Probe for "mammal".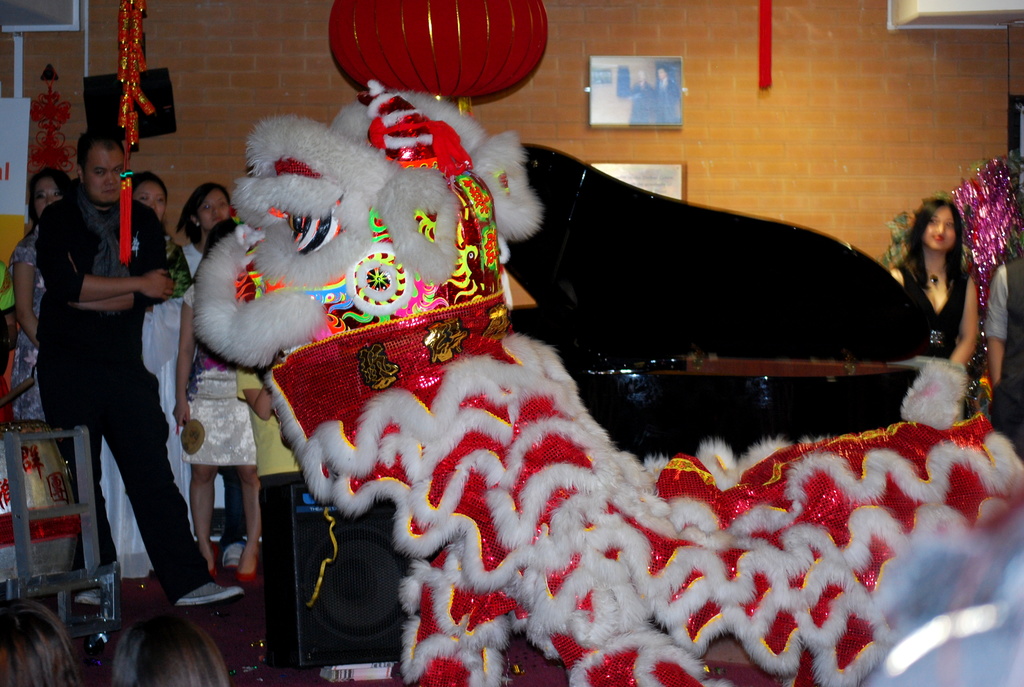
Probe result: left=6, top=165, right=74, bottom=420.
